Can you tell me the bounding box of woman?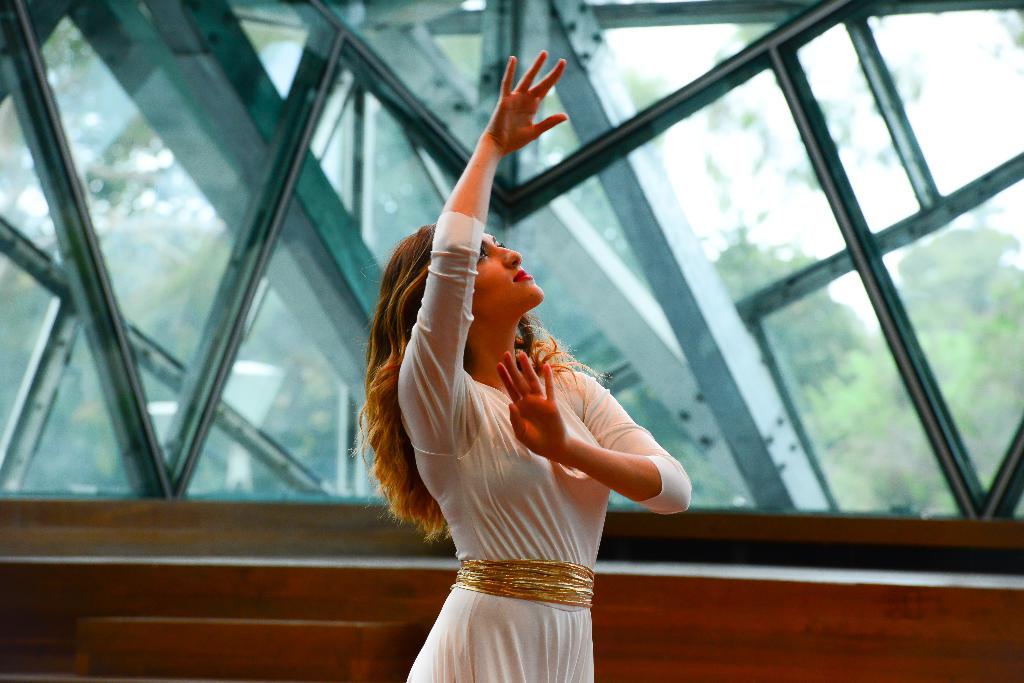
(x1=355, y1=96, x2=690, y2=668).
